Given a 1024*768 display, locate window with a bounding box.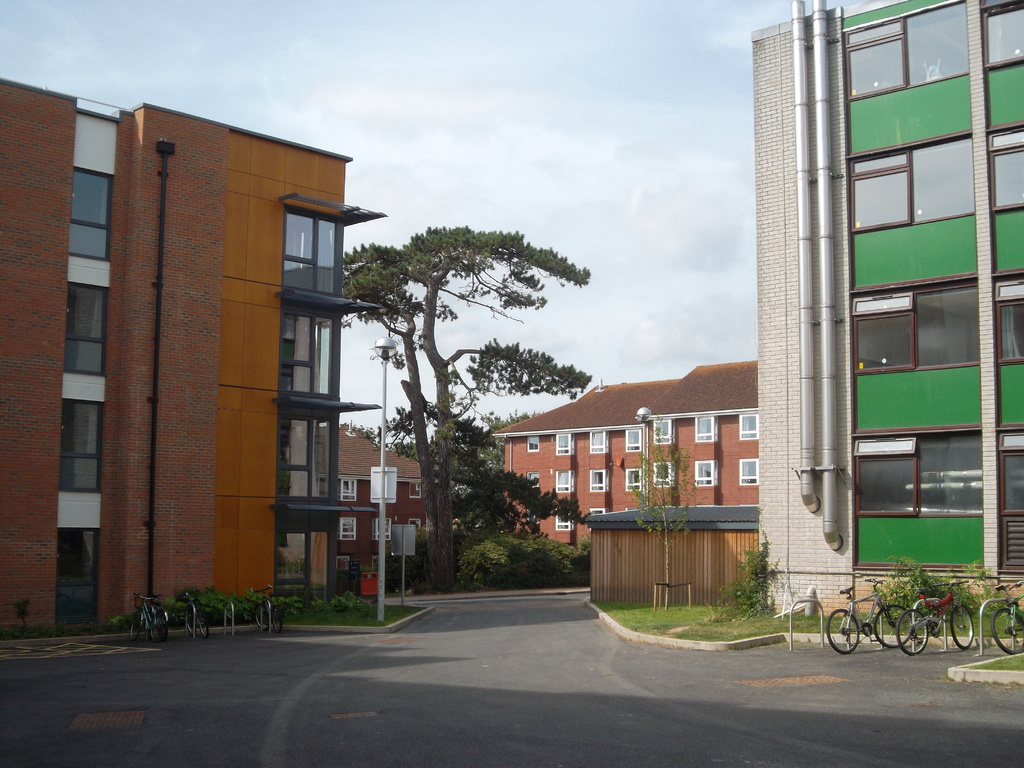
Located: (left=590, top=509, right=607, bottom=528).
